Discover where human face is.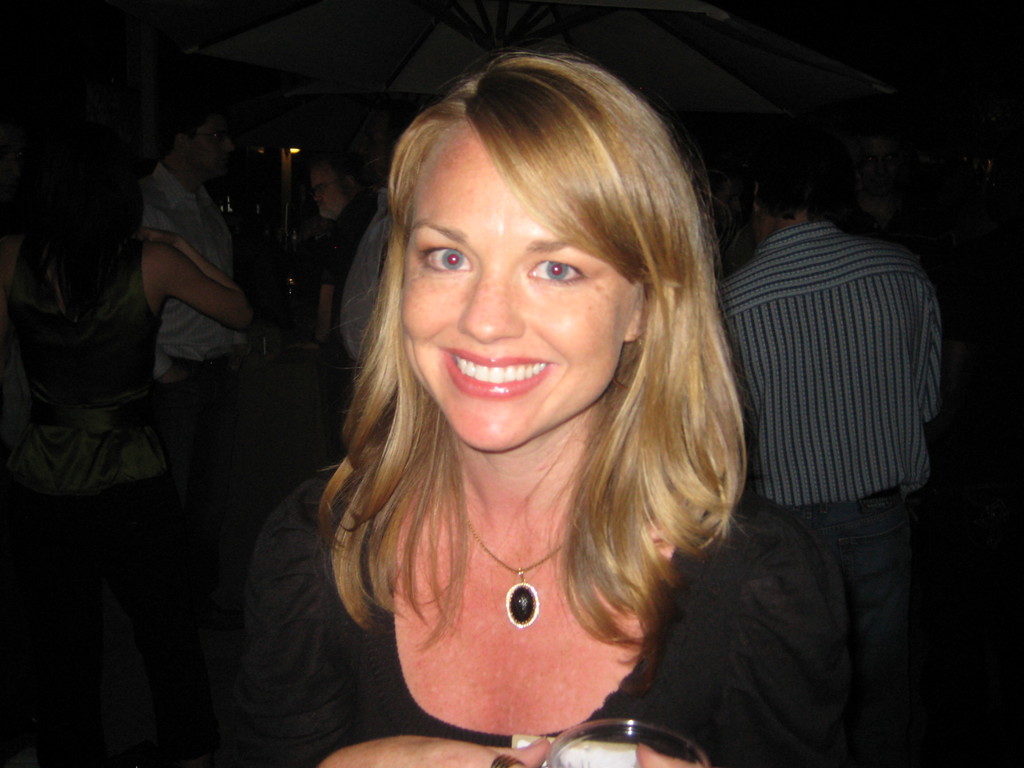
Discovered at 404,138,627,460.
